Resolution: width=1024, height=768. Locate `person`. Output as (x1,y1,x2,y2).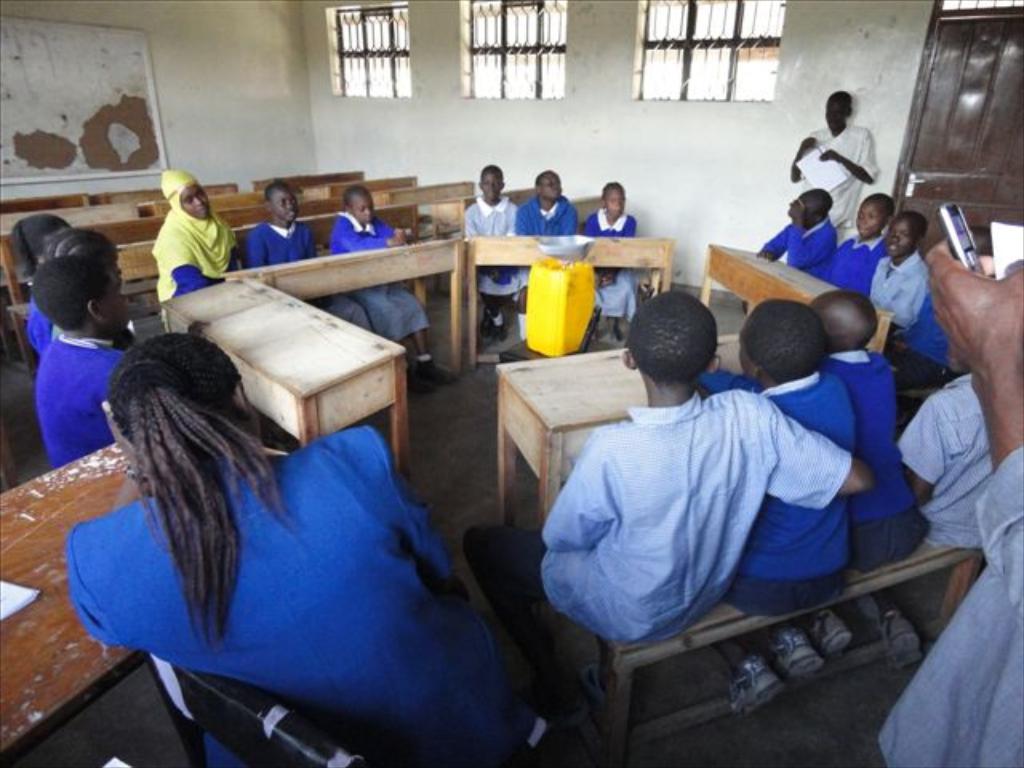
(584,178,638,334).
